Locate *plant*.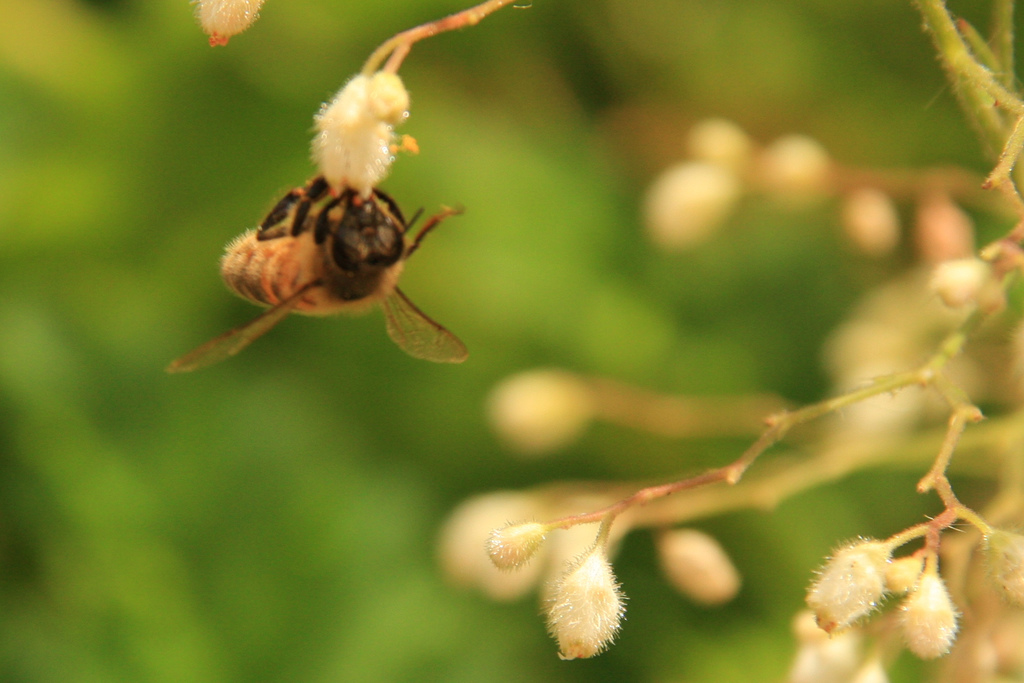
Bounding box: Rect(198, 0, 1023, 682).
